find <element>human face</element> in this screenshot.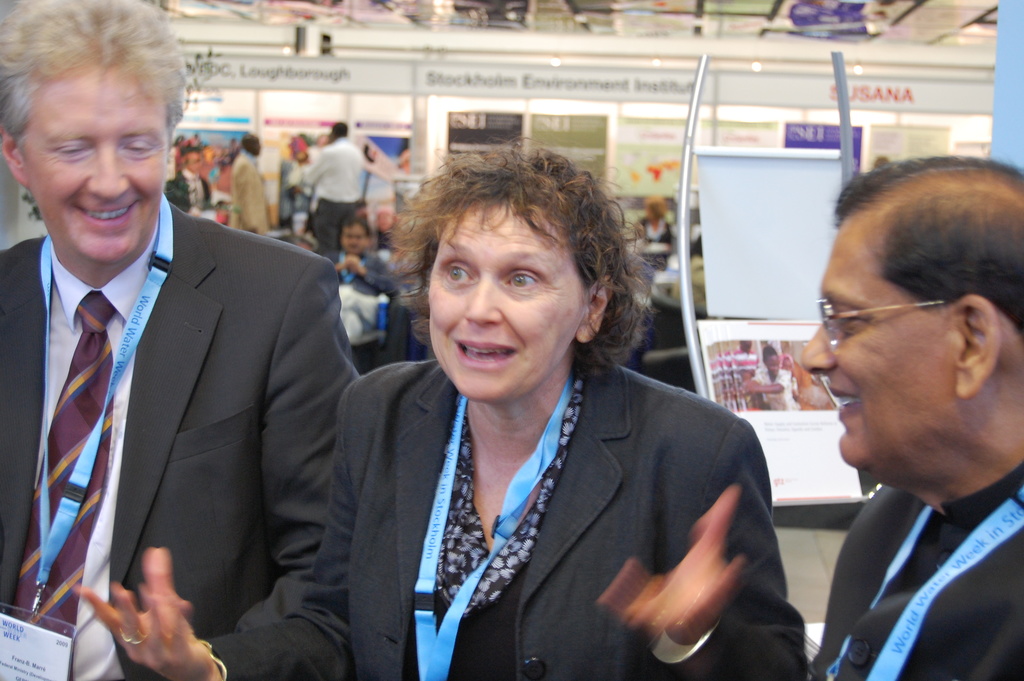
The bounding box for <element>human face</element> is select_region(804, 214, 956, 466).
